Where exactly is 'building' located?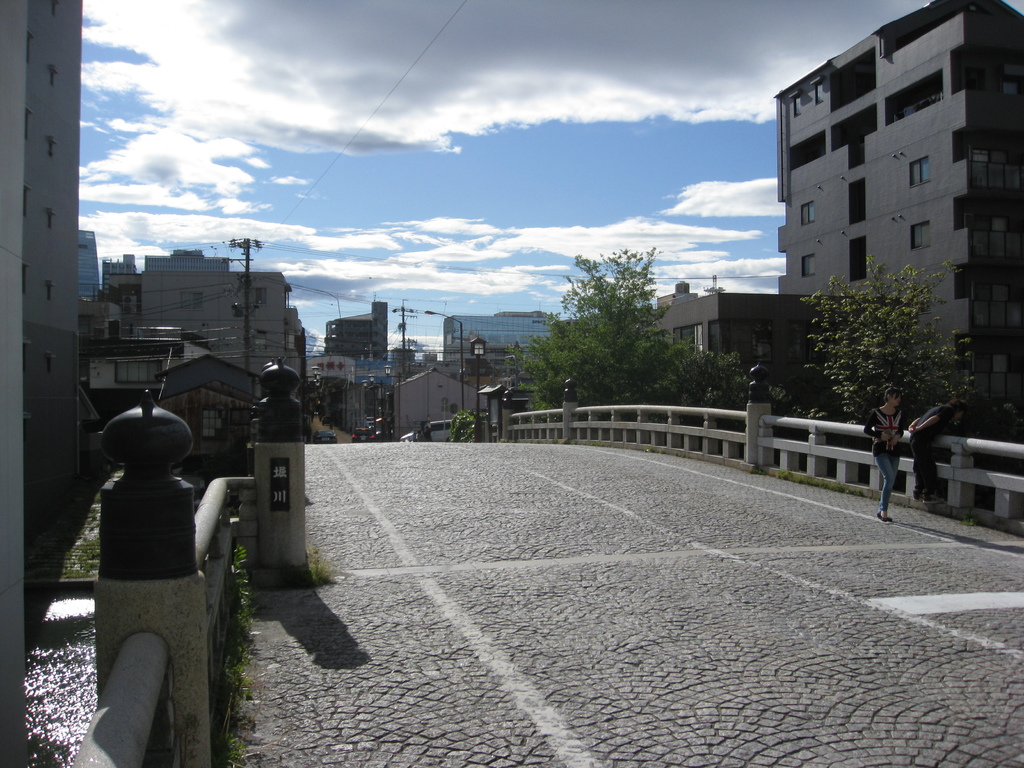
Its bounding box is BBox(324, 300, 389, 360).
